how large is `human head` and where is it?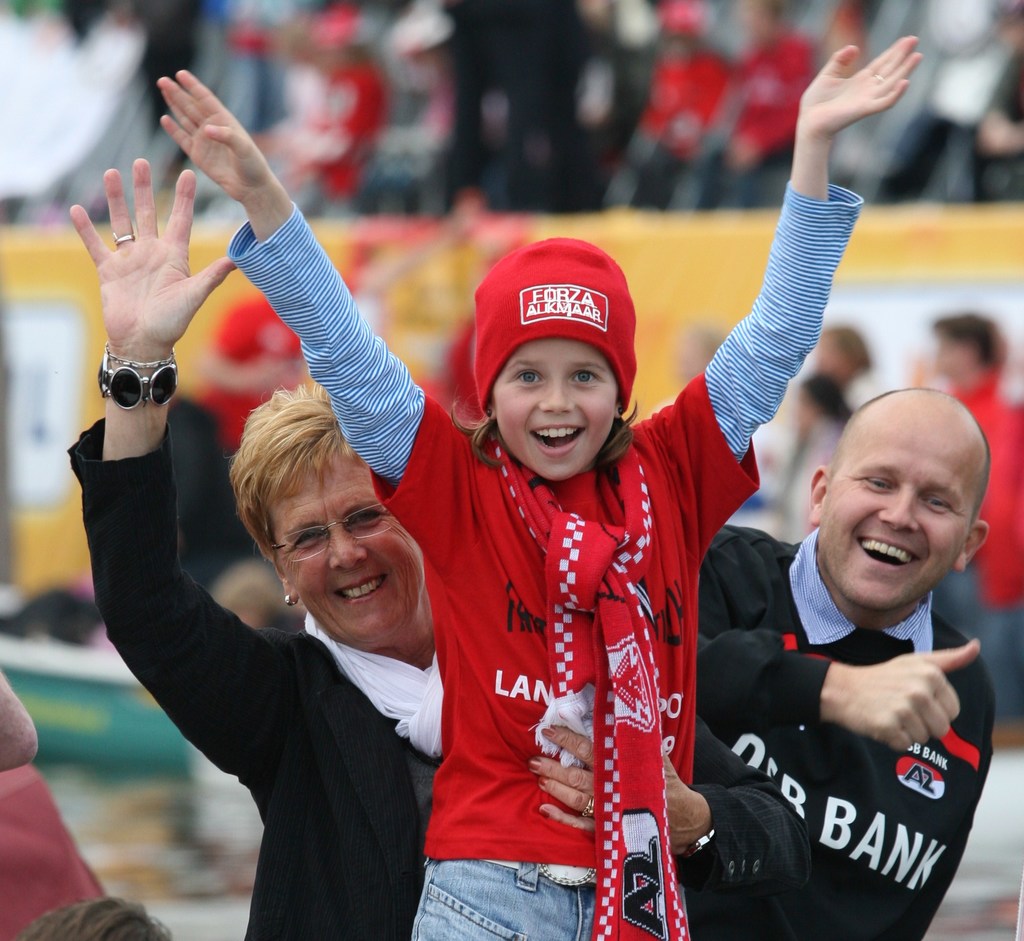
Bounding box: [12, 894, 172, 940].
